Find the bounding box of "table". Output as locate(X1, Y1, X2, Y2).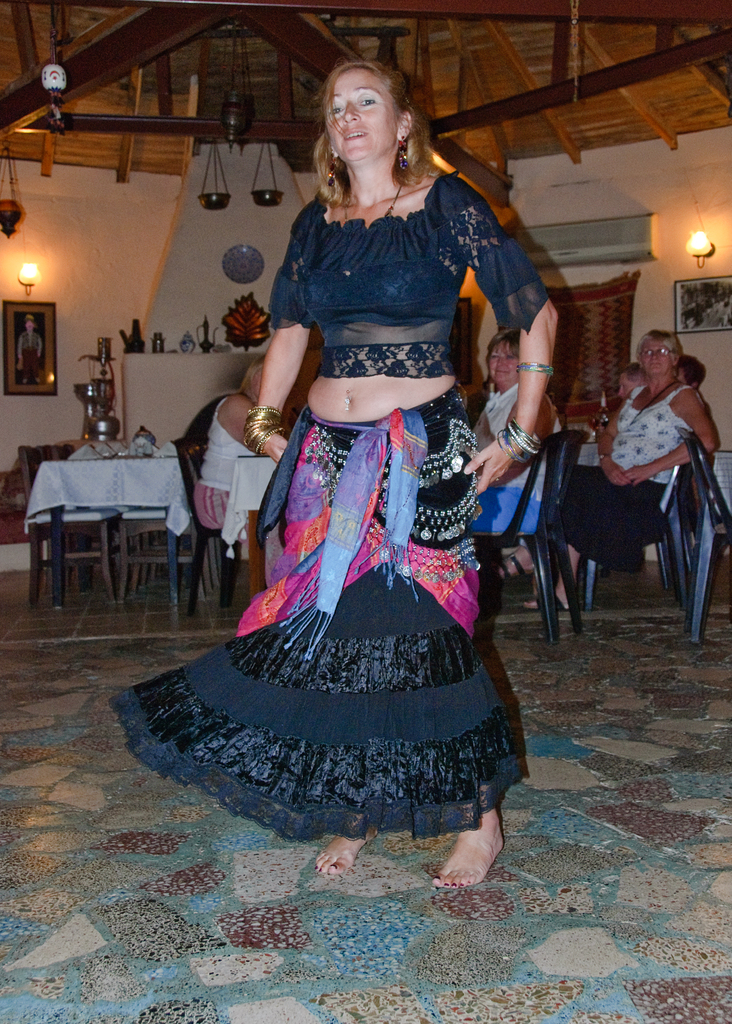
locate(29, 441, 187, 620).
